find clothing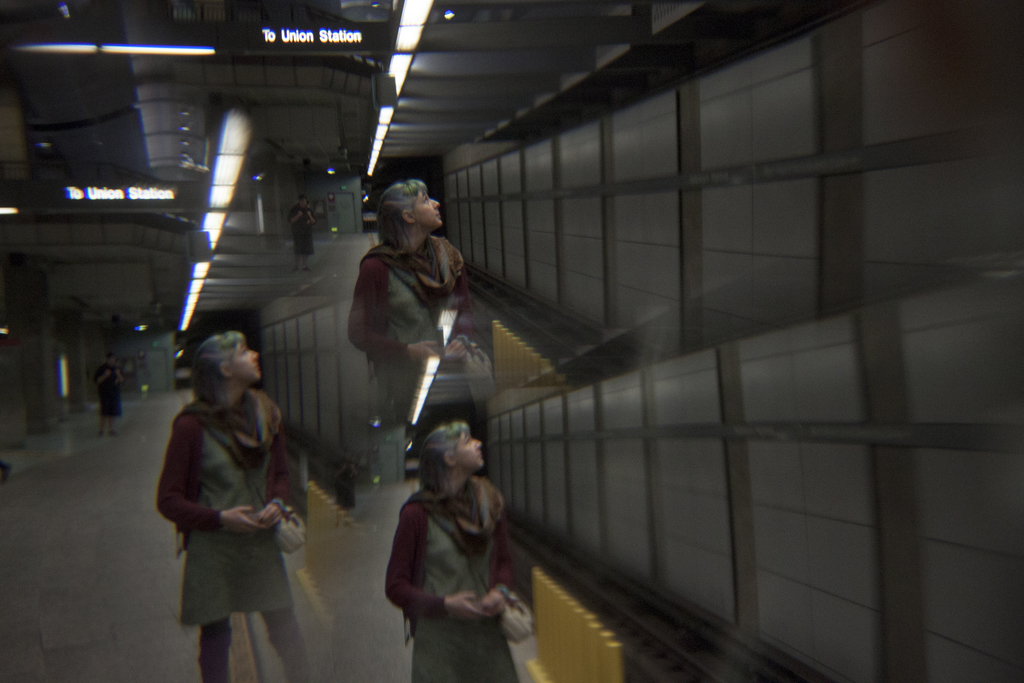
select_region(158, 360, 319, 664)
